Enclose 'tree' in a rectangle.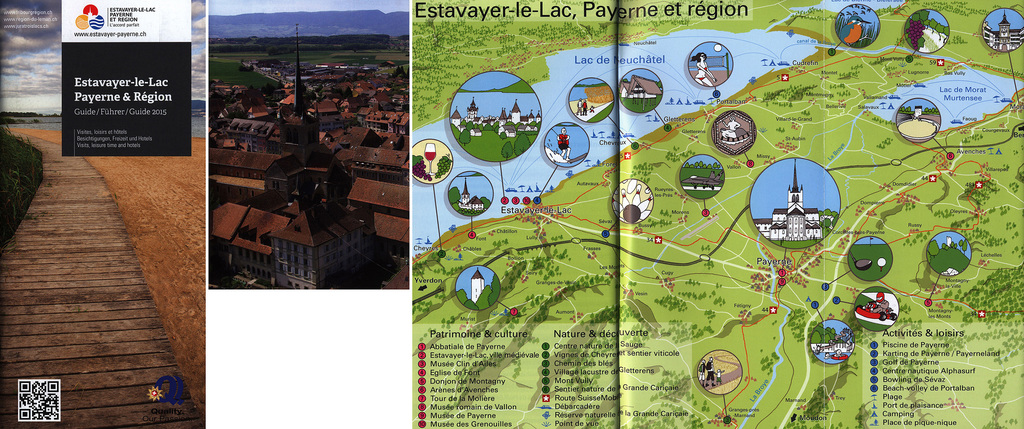
region(262, 33, 388, 46).
